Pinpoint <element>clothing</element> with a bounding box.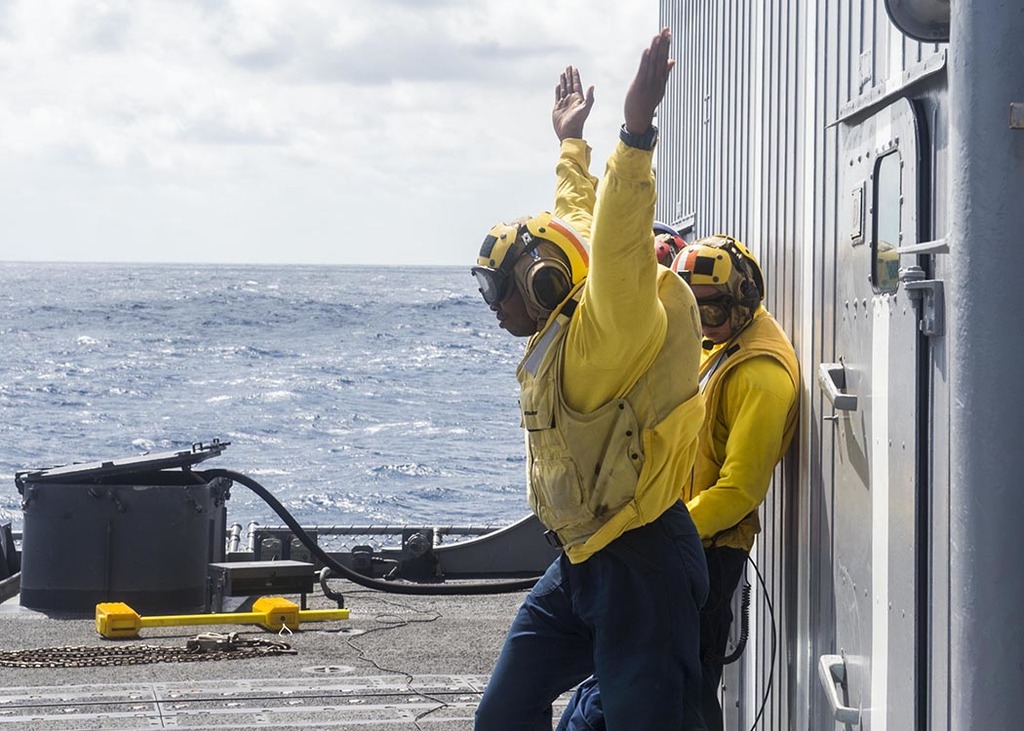
locate(474, 135, 707, 730).
